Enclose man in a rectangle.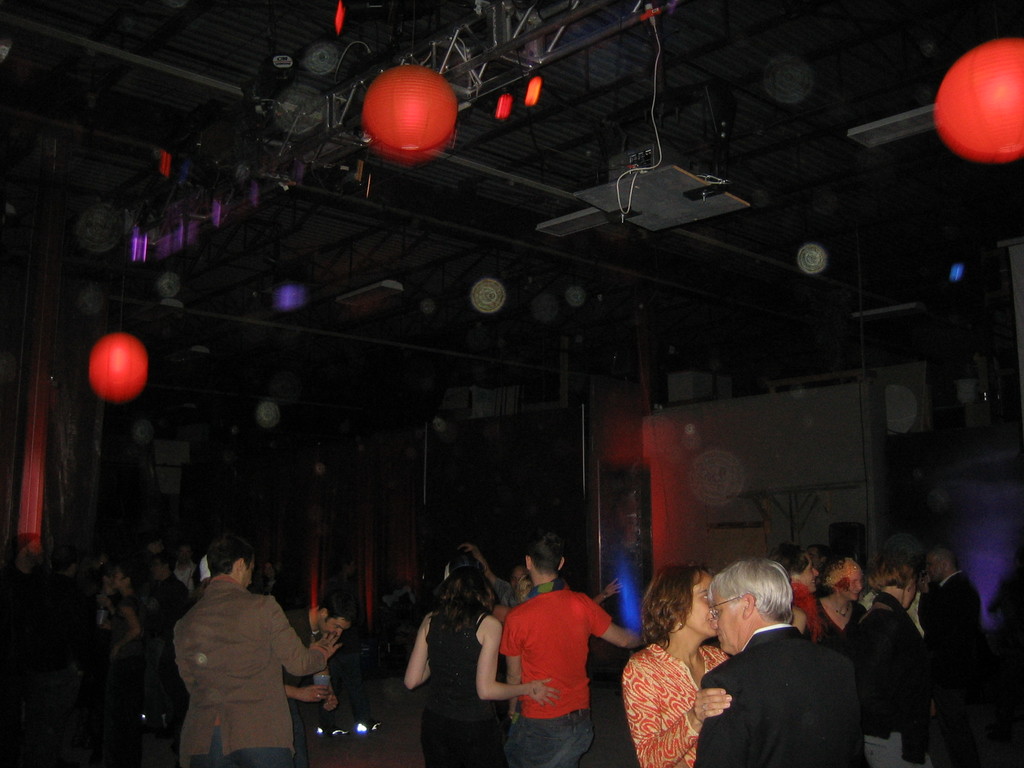
172, 541, 337, 767.
